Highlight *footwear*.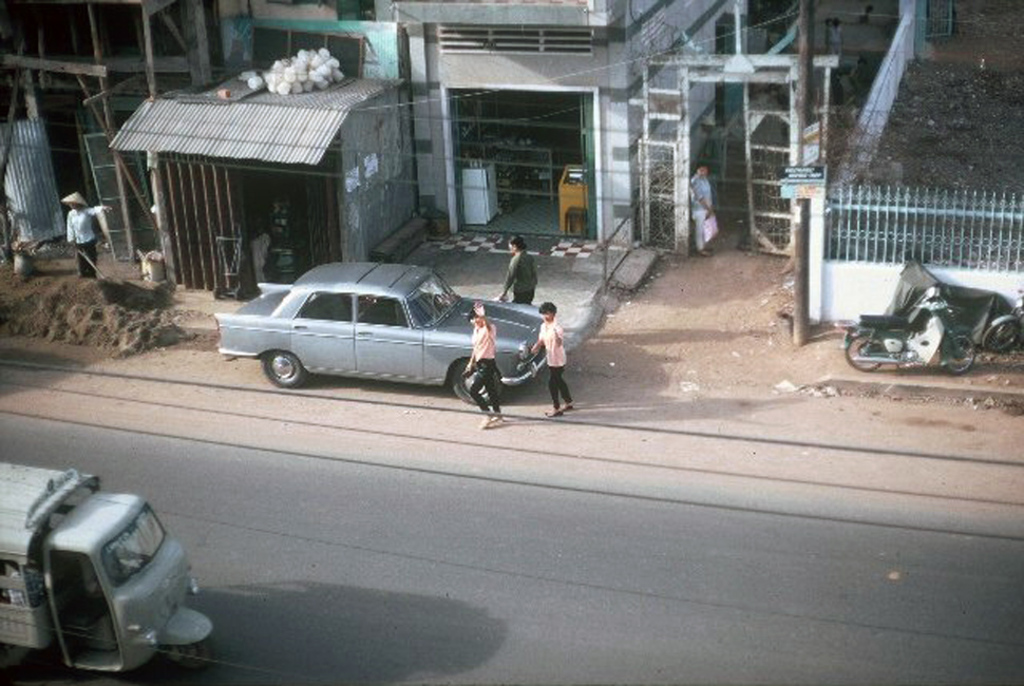
Highlighted region: x1=496 y1=415 x2=510 y2=423.
